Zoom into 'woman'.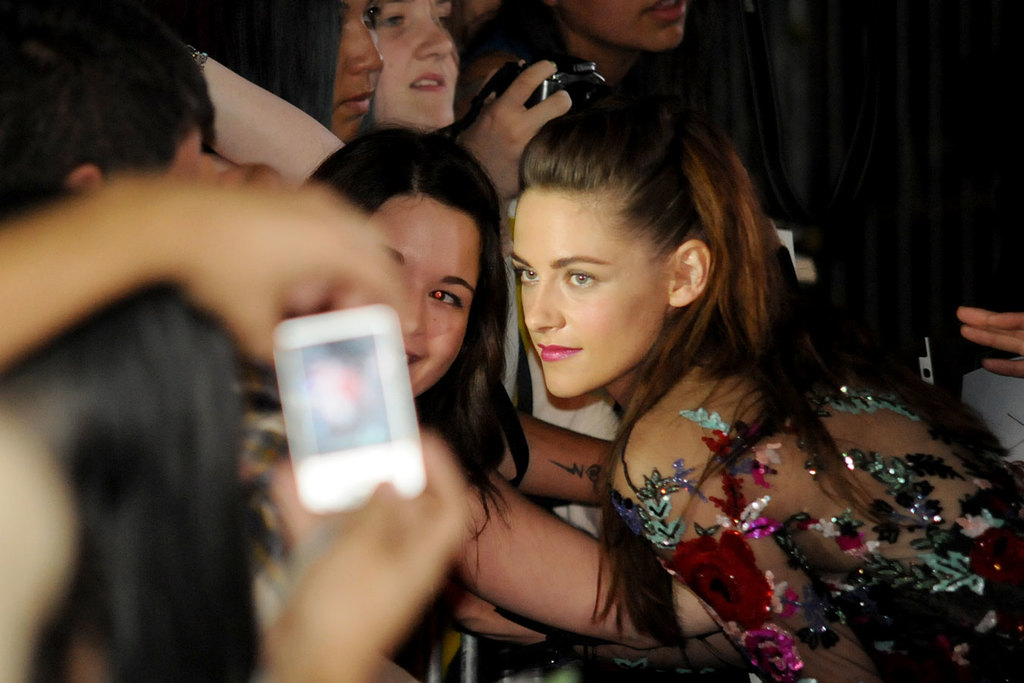
Zoom target: bbox=(509, 90, 1023, 682).
